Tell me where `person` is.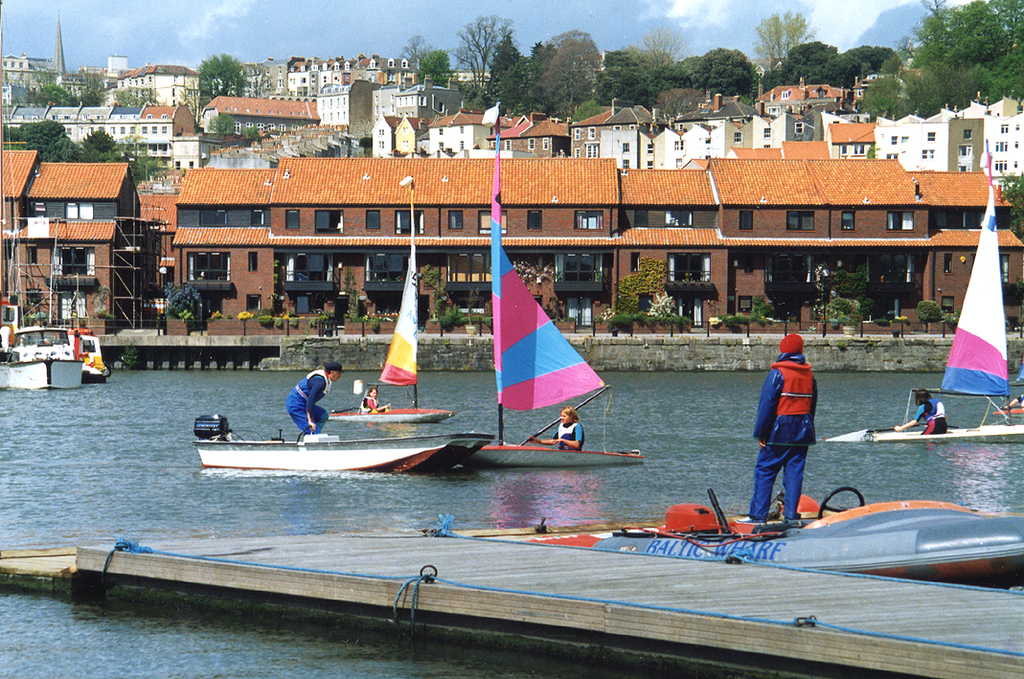
`person` is at crop(1002, 393, 1023, 410).
